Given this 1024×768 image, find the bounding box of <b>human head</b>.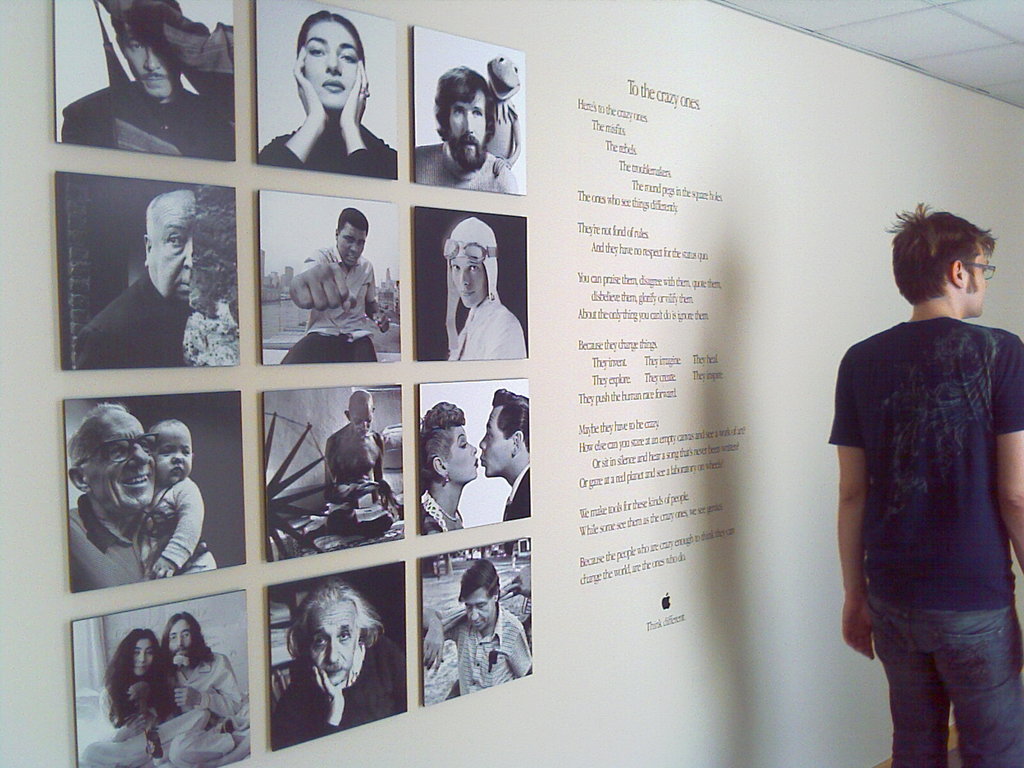
BBox(445, 216, 497, 309).
